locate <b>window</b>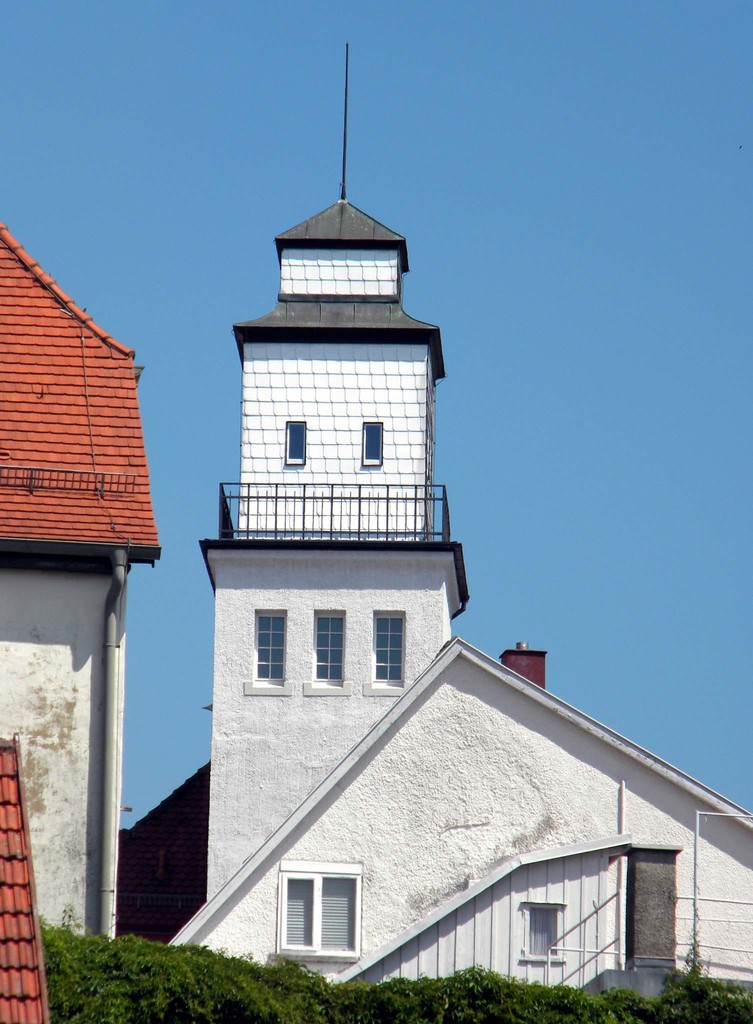
bbox(283, 419, 313, 464)
